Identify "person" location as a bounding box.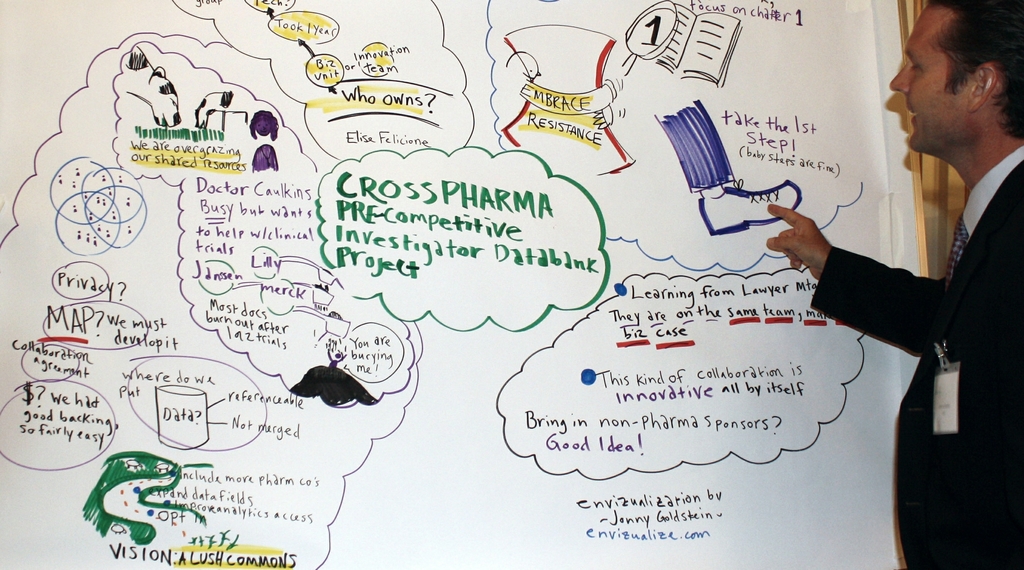
detection(829, 0, 1023, 554).
